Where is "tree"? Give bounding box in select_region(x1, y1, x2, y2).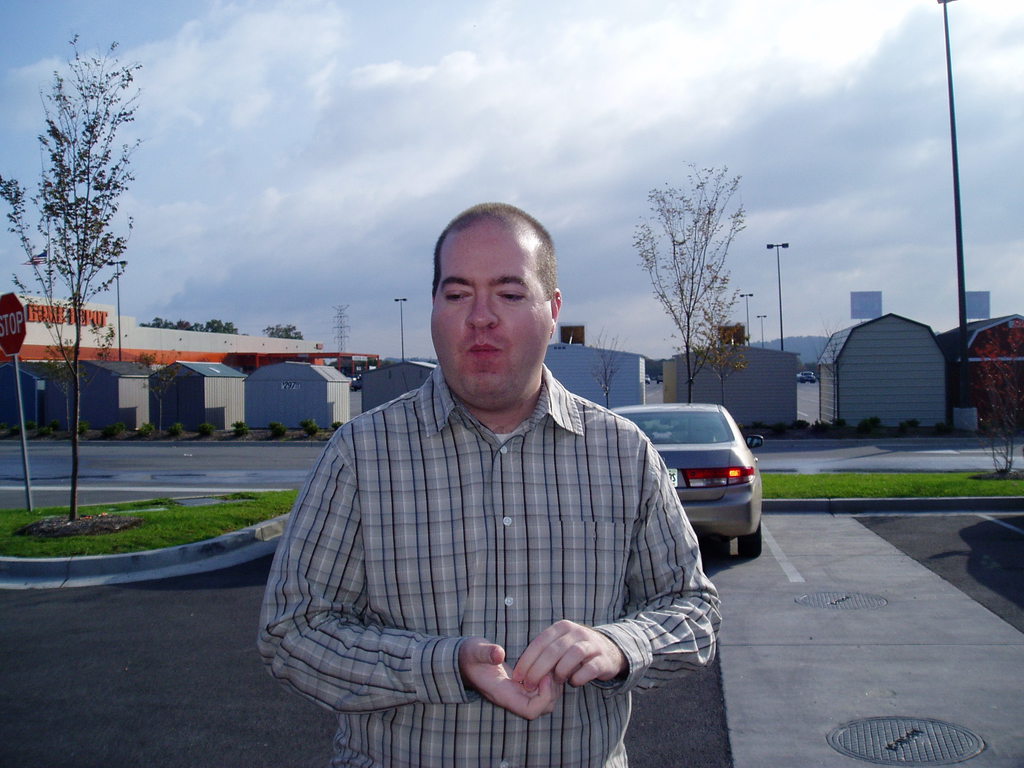
select_region(695, 321, 744, 406).
